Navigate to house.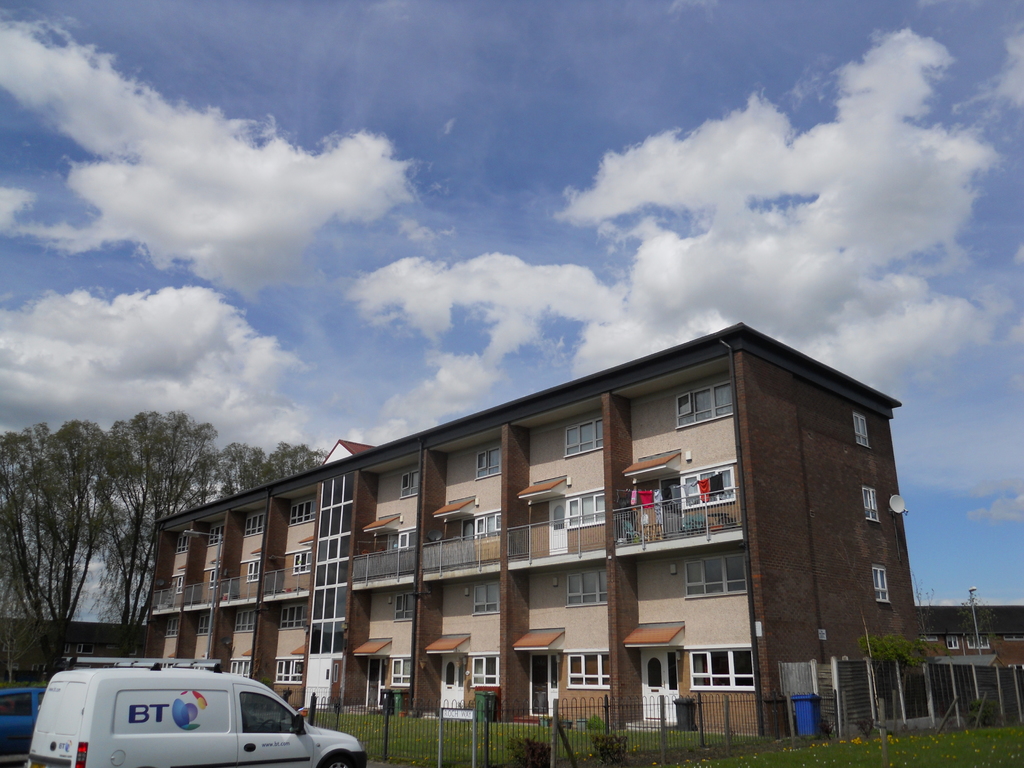
Navigation target: 0/618/146/685.
